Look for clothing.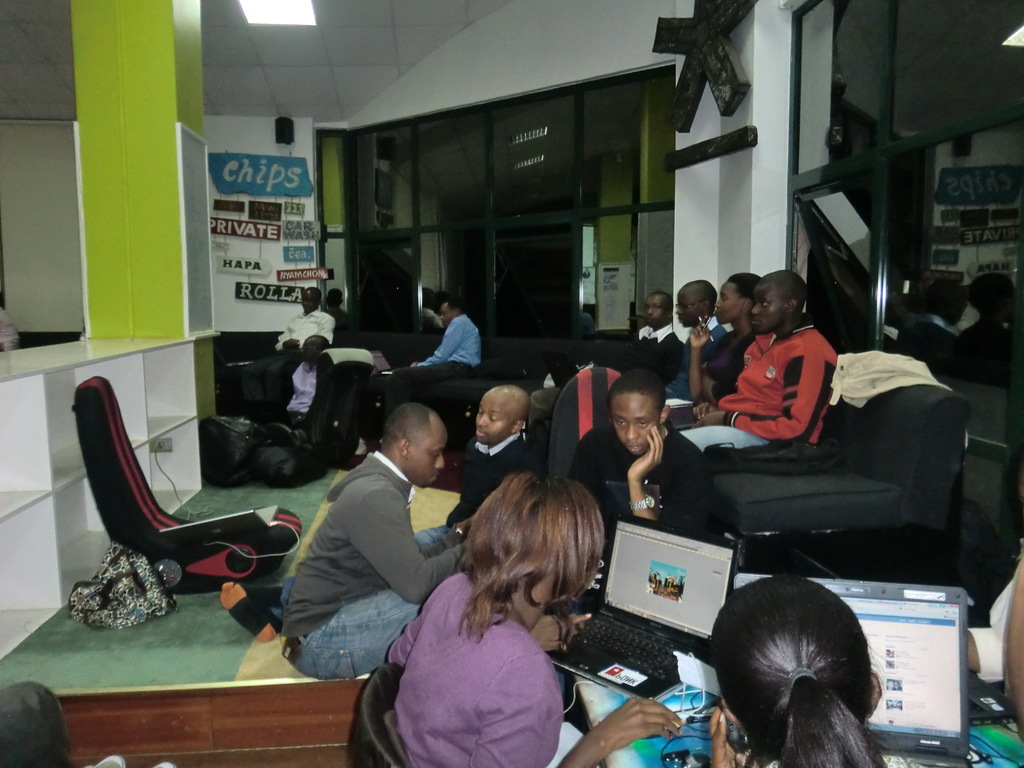
Found: <box>654,322,731,390</box>.
